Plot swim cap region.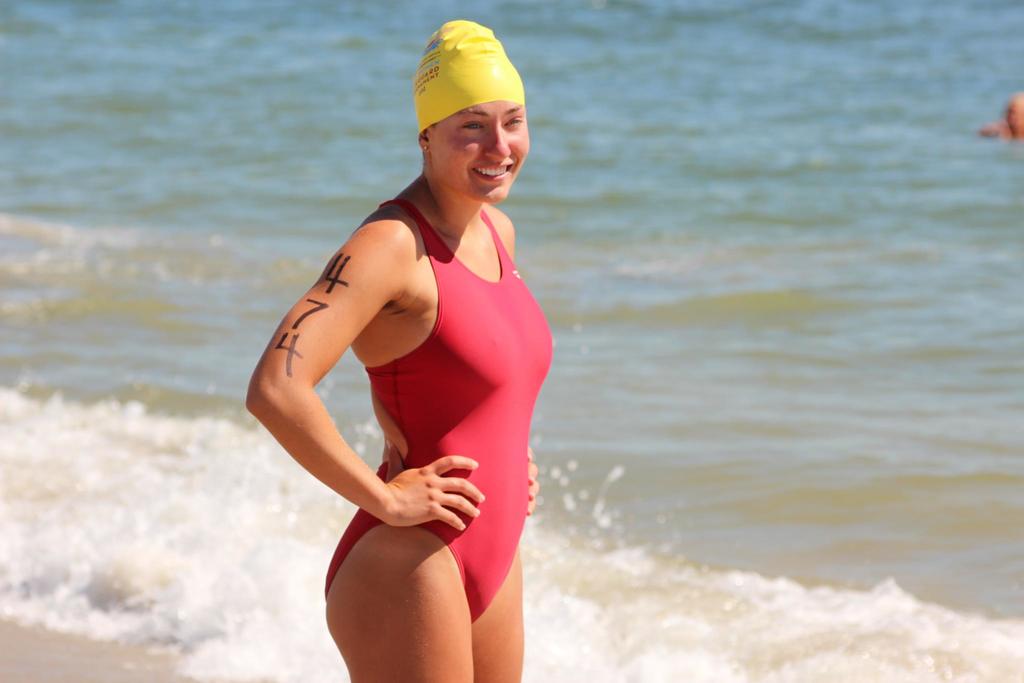
Plotted at x1=413 y1=20 x2=522 y2=129.
